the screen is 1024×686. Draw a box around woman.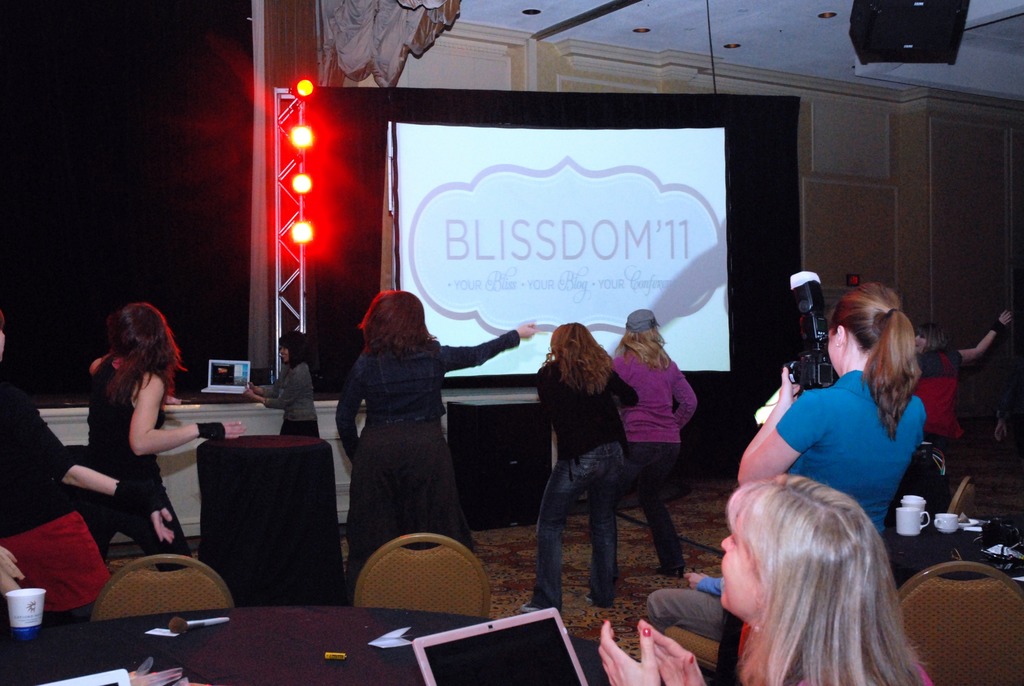
bbox(243, 336, 323, 444).
